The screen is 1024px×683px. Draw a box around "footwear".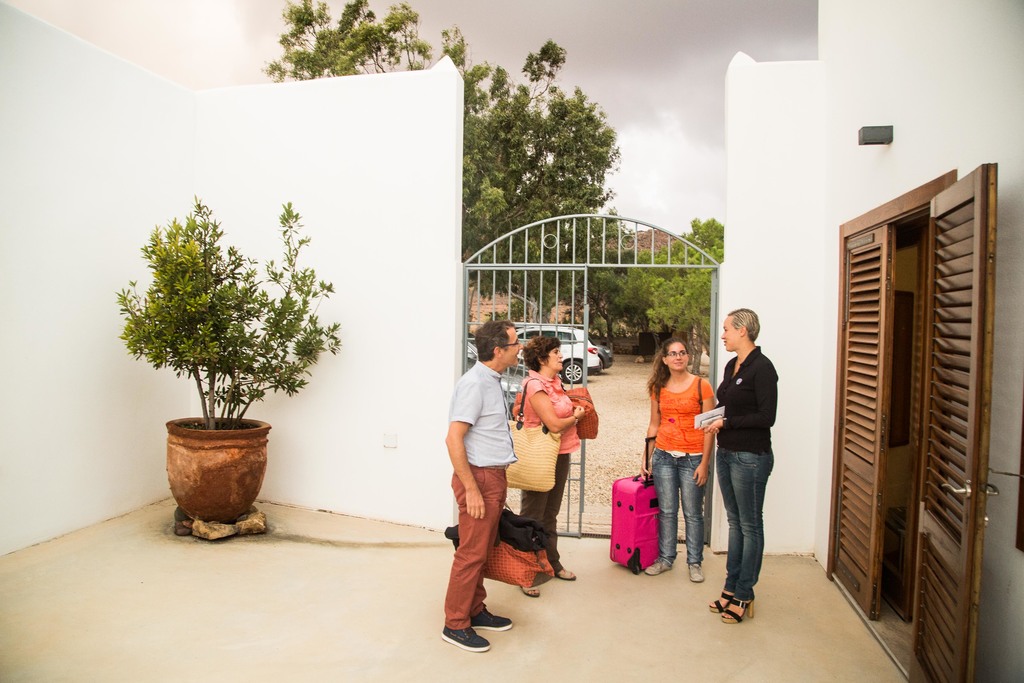
crop(474, 607, 513, 634).
